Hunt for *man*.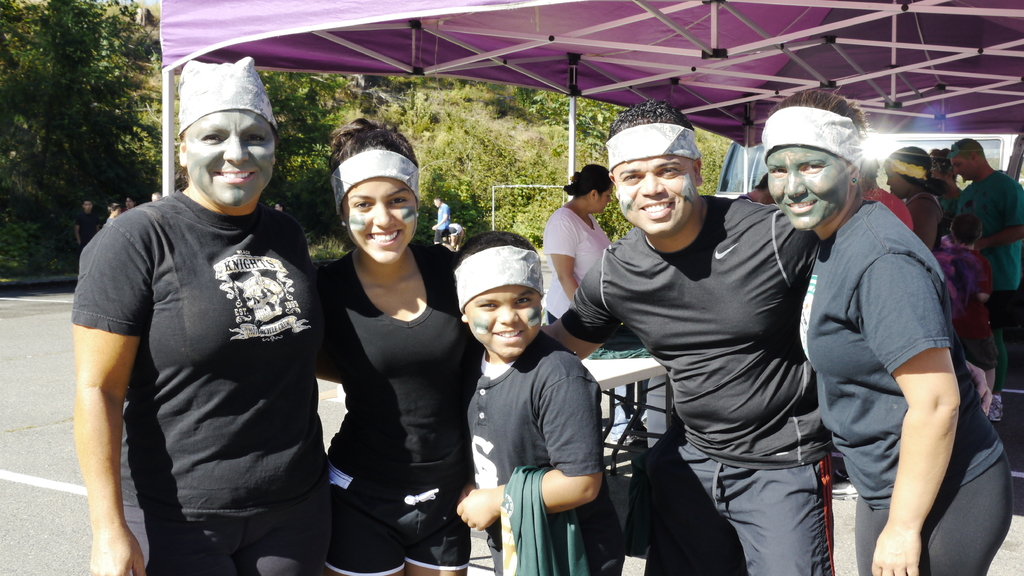
Hunted down at 538,103,826,575.
